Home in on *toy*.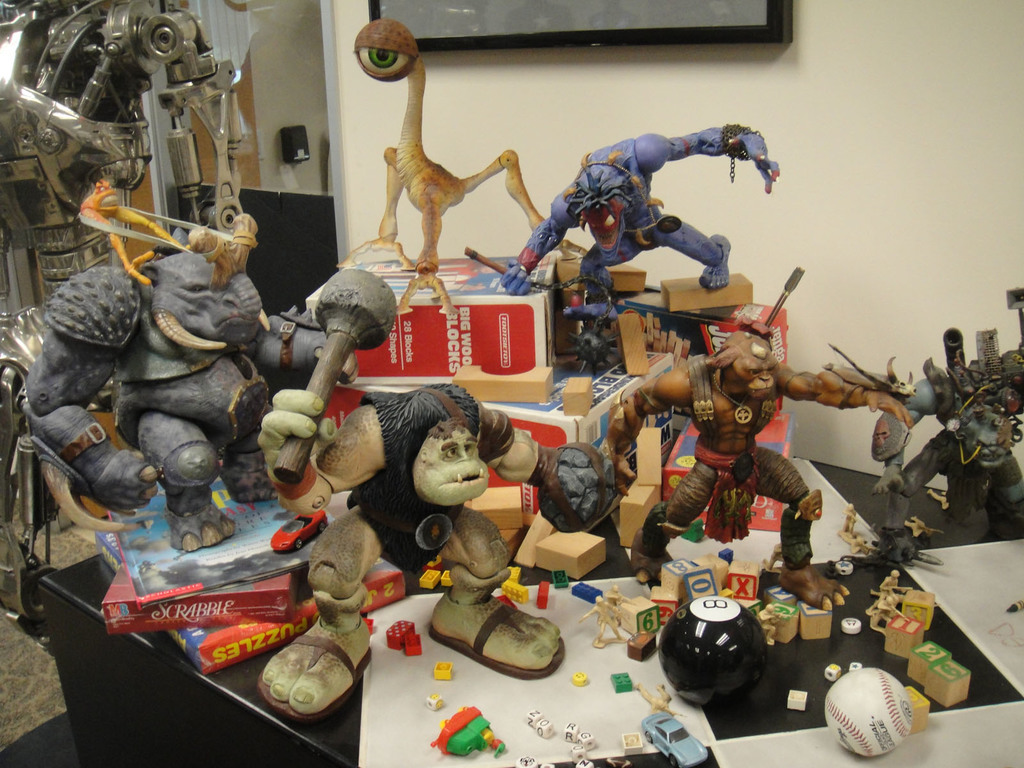
Homed in at bbox=(641, 703, 717, 764).
